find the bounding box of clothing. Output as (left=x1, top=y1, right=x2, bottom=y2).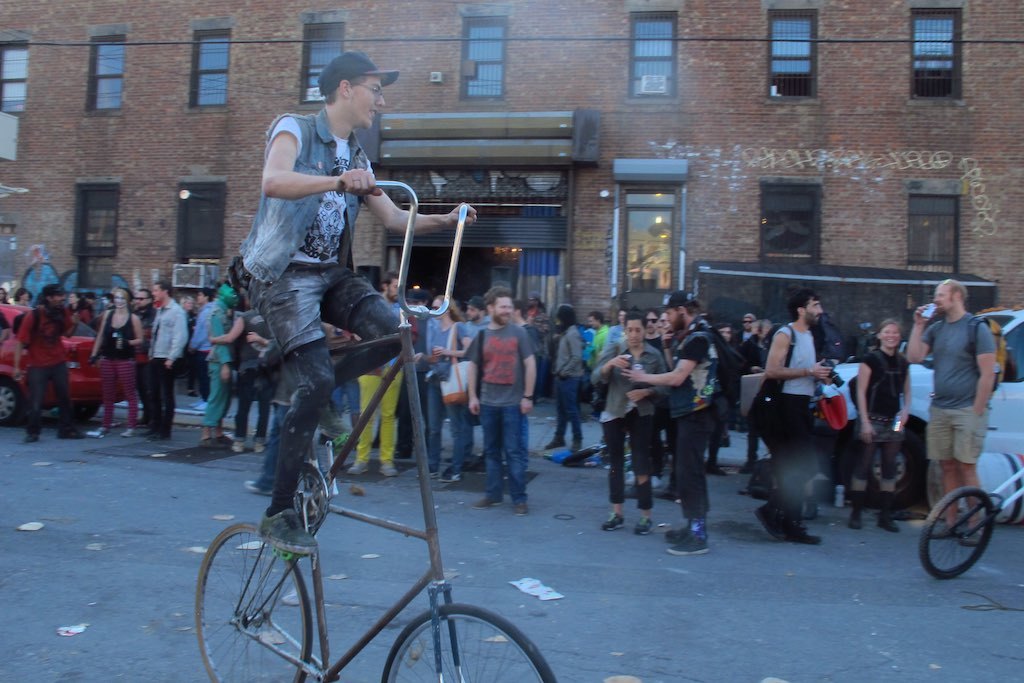
(left=721, top=344, right=747, bottom=432).
